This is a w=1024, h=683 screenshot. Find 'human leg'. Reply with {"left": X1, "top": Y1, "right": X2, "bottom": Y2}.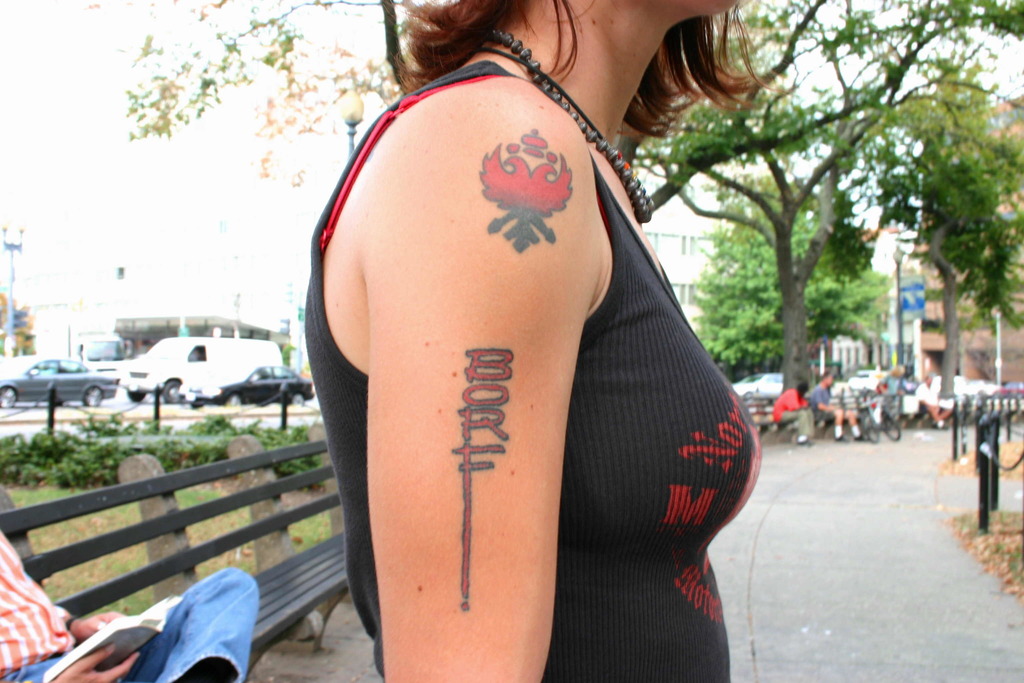
{"left": 32, "top": 568, "right": 259, "bottom": 682}.
